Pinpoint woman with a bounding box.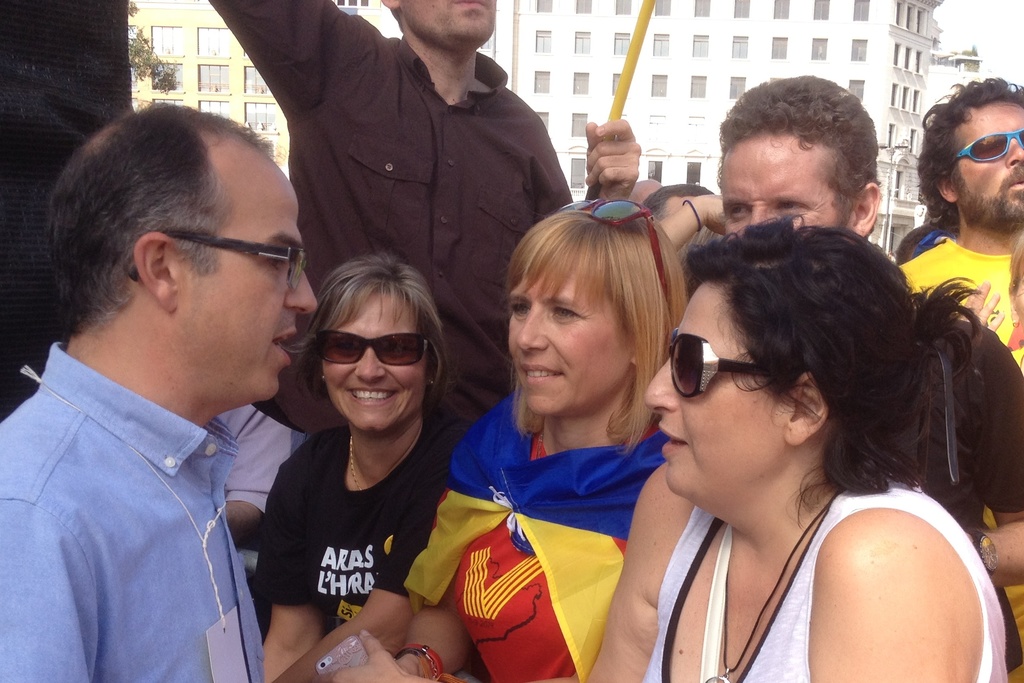
<box>254,254,468,682</box>.
